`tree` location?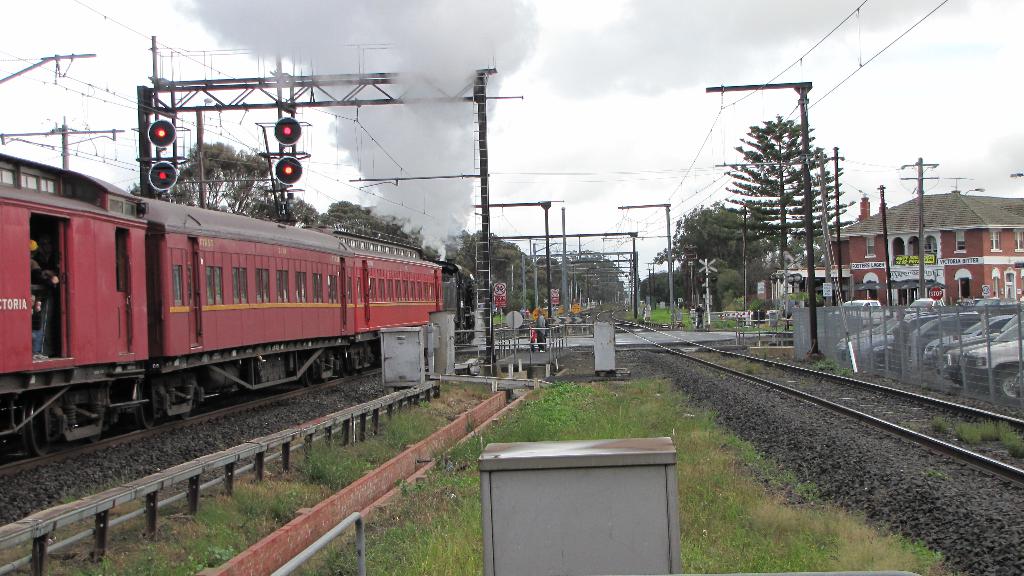
<bbox>144, 127, 271, 214</bbox>
